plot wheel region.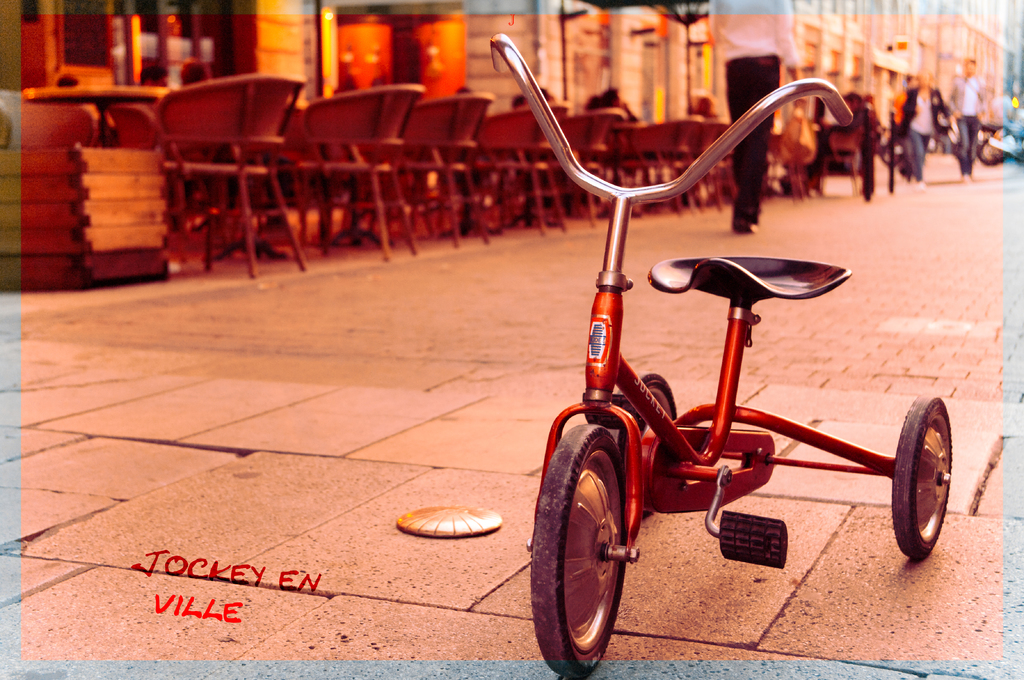
Plotted at Rect(975, 136, 998, 162).
